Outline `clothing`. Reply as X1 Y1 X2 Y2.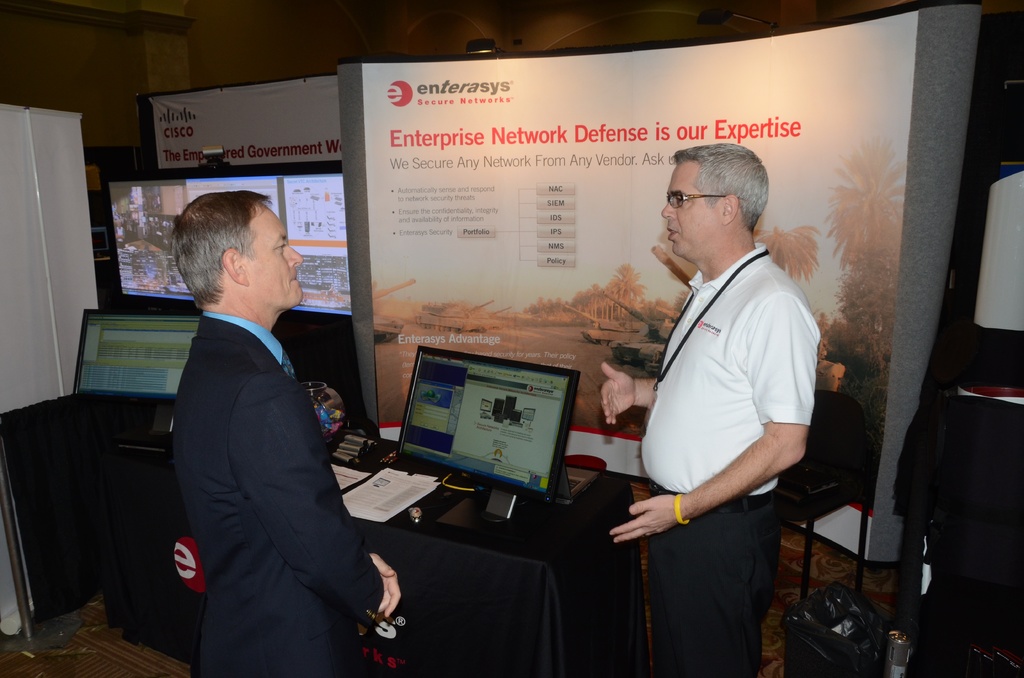
627 183 830 634.
